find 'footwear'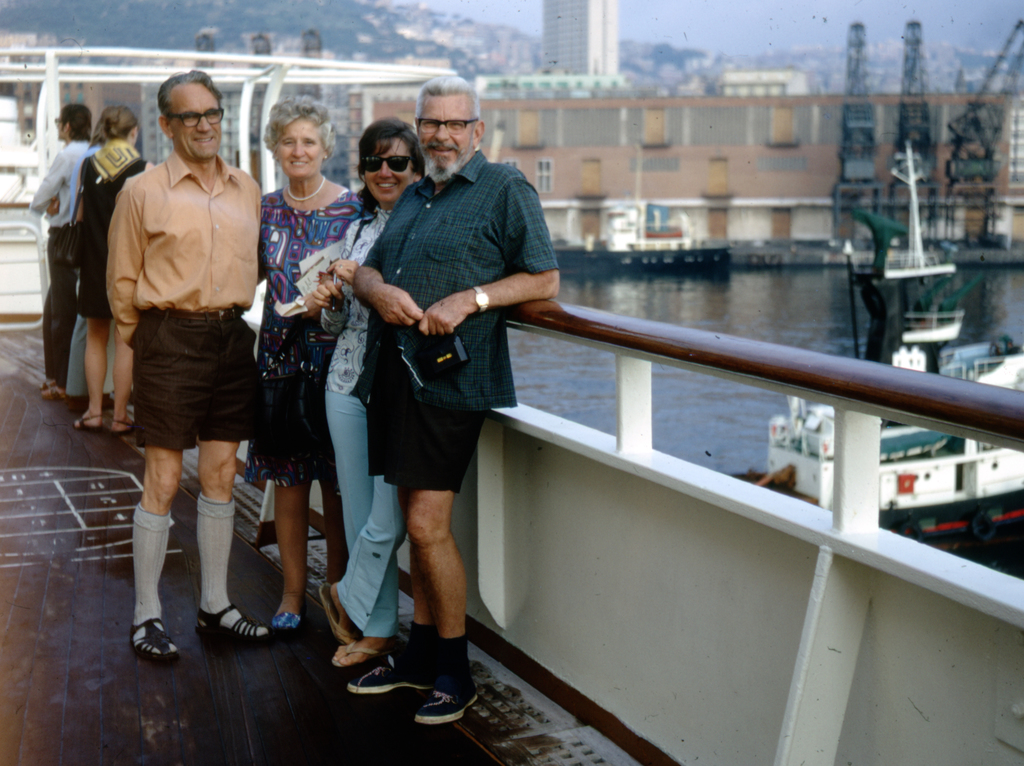
l=76, t=413, r=103, b=430
